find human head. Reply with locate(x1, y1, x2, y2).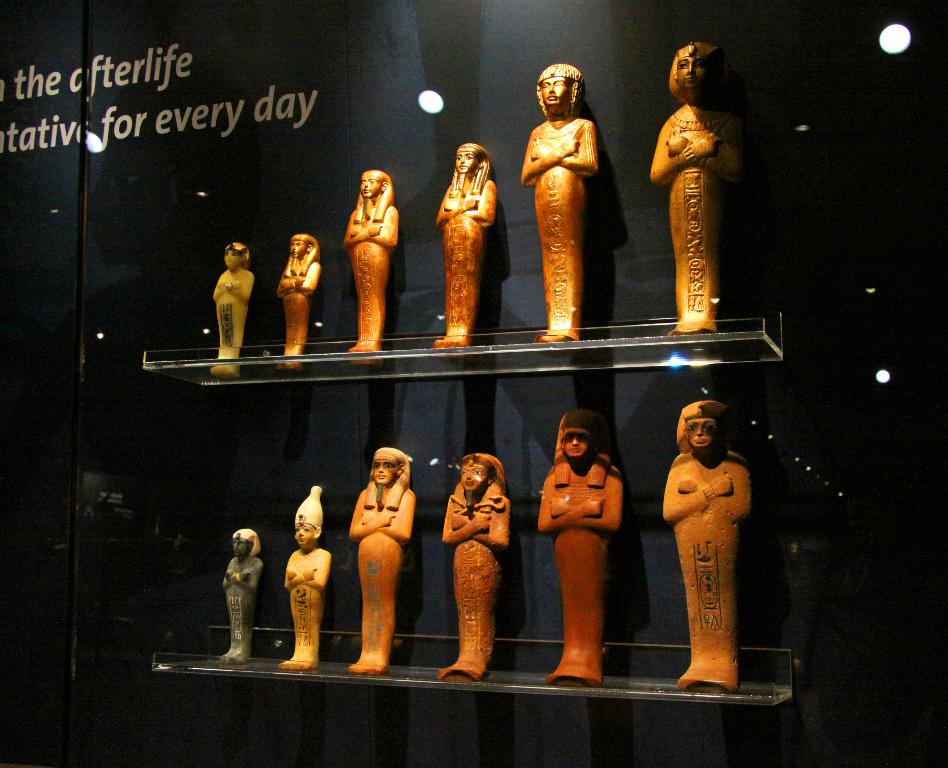
locate(290, 231, 312, 256).
